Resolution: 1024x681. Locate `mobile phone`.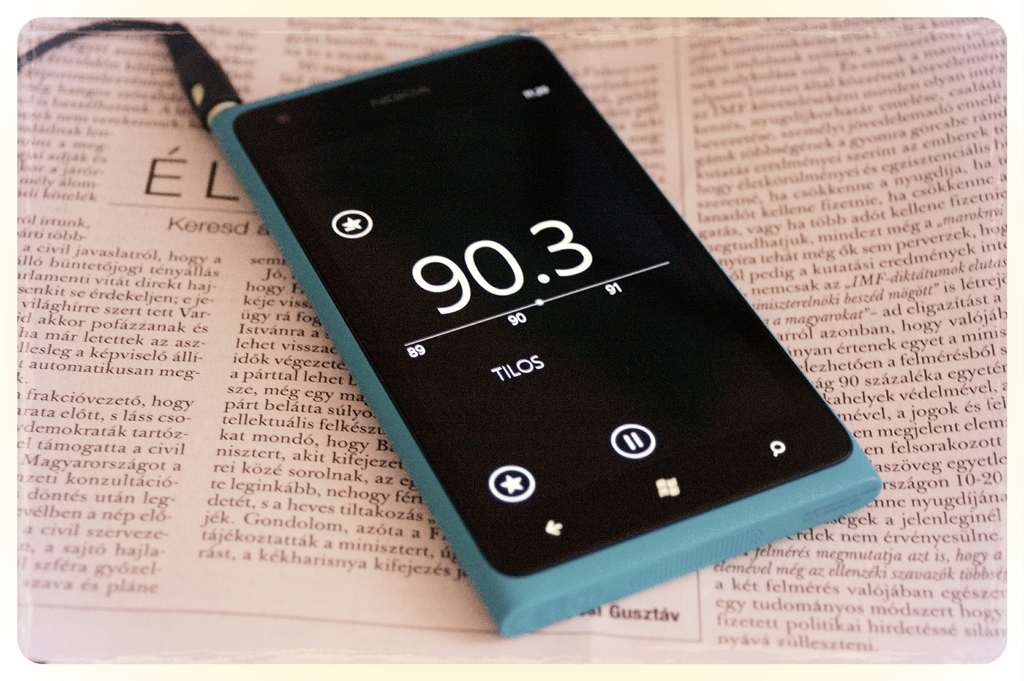
128/45/914/641.
